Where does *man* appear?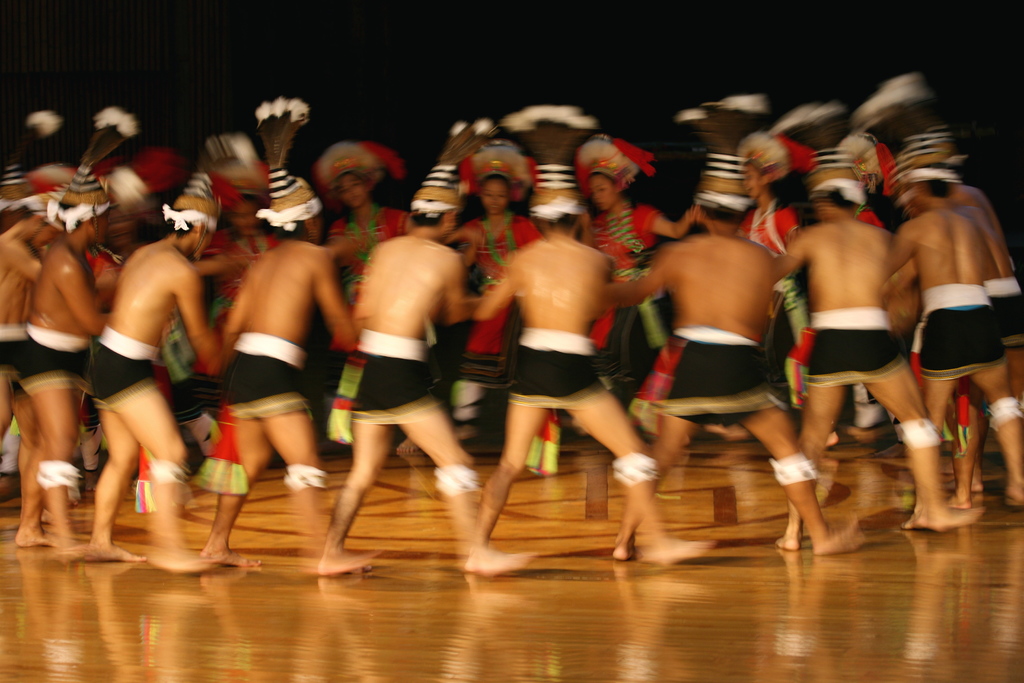
Appears at x1=884, y1=79, x2=1023, y2=527.
